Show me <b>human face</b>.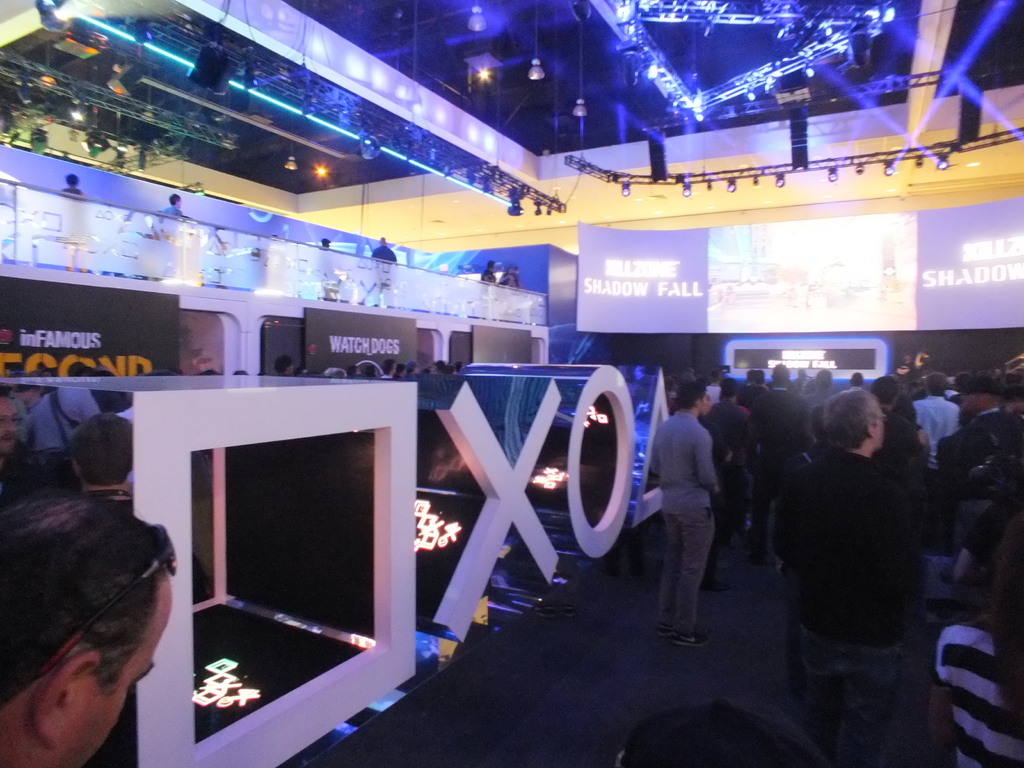
<b>human face</b> is here: x1=59, y1=582, x2=173, y2=767.
